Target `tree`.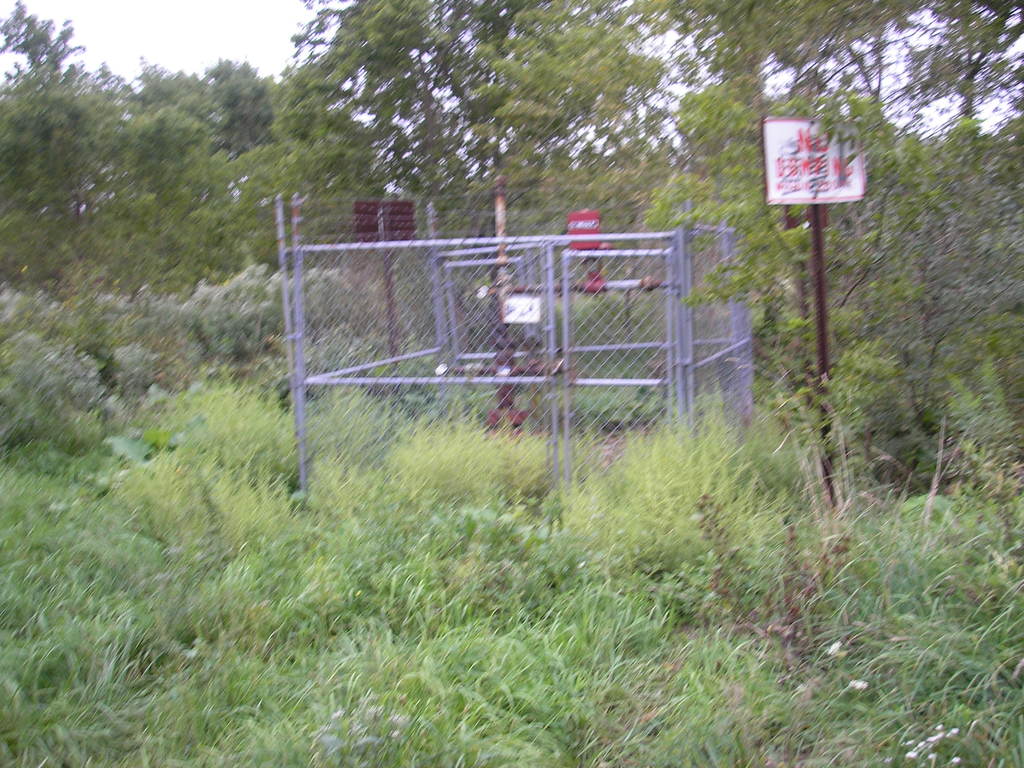
Target region: Rect(917, 6, 1023, 148).
